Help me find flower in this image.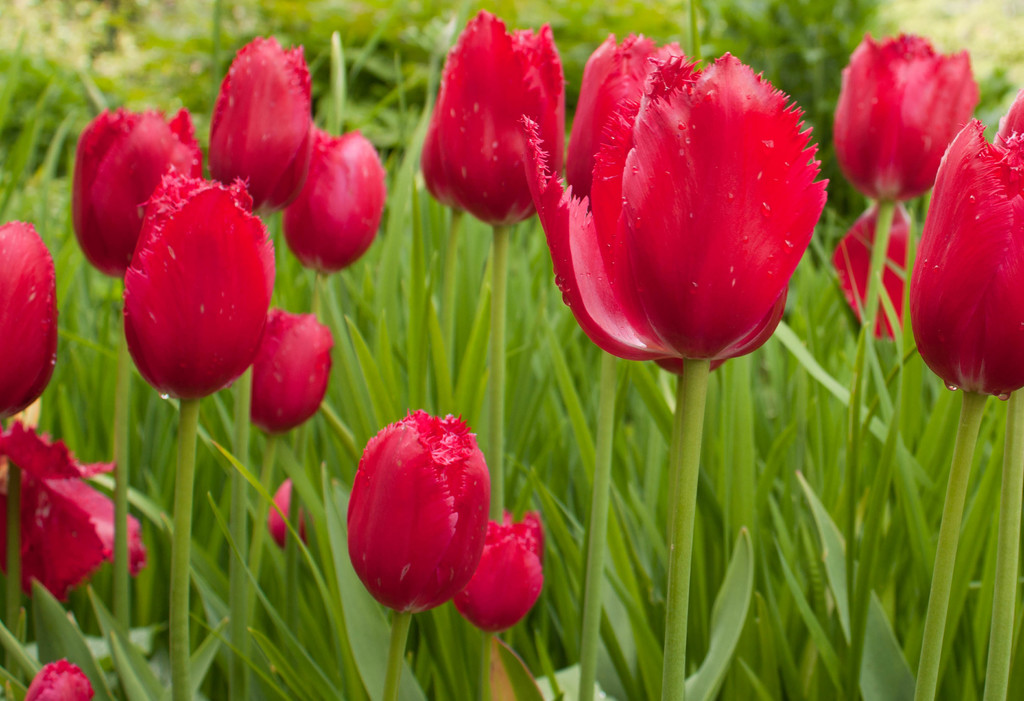
Found it: 909/92/1023/396.
